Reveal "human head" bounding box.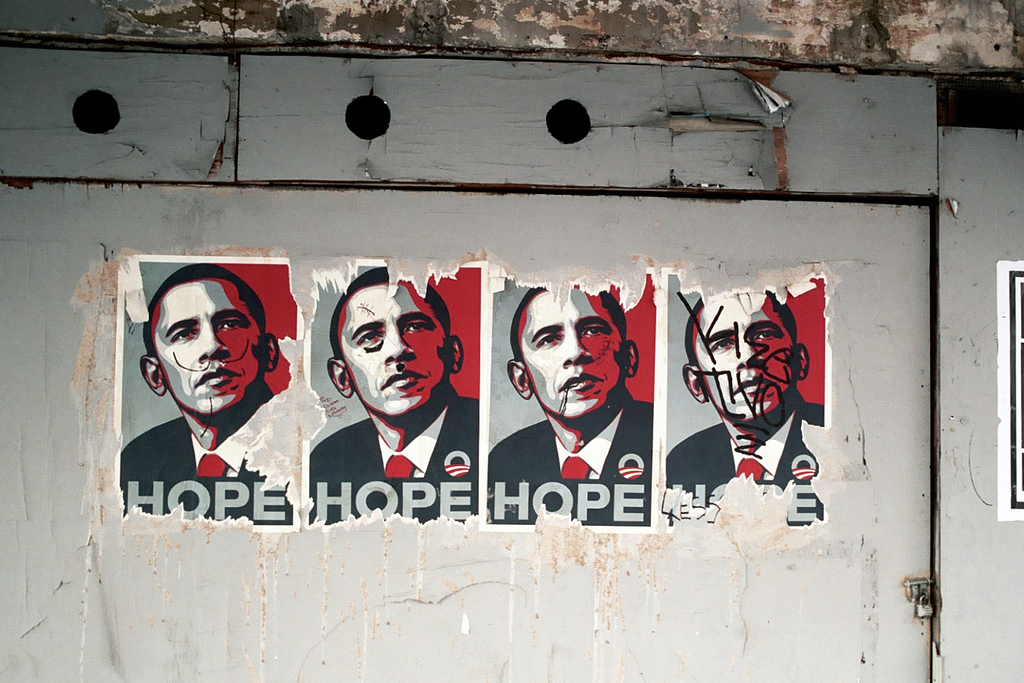
Revealed: l=323, t=275, r=453, b=423.
